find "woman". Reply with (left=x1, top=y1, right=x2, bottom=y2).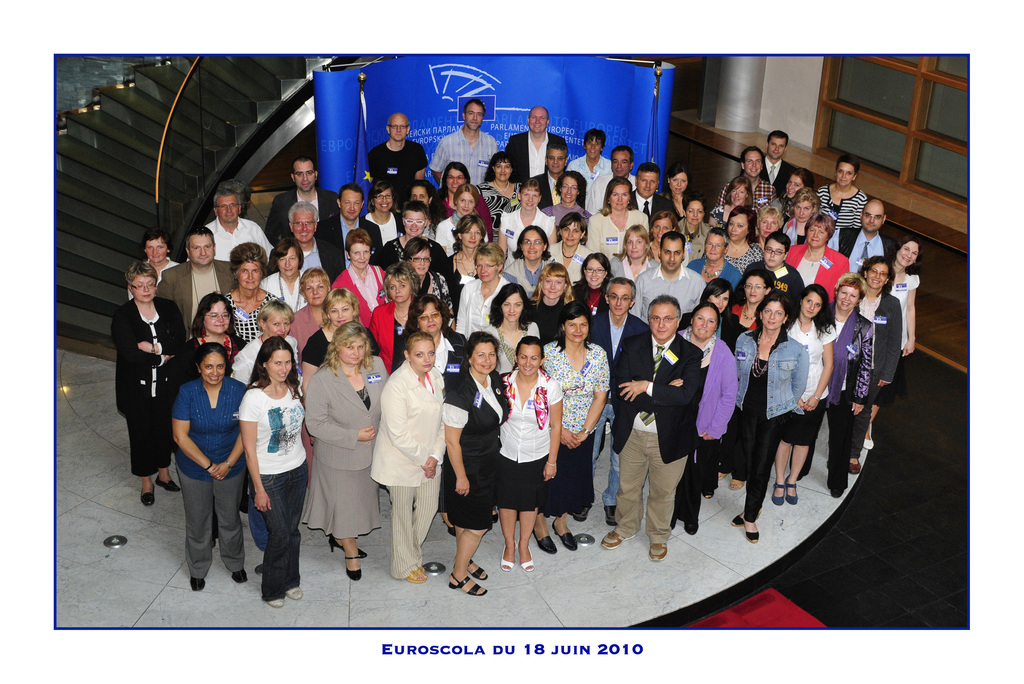
(left=726, top=267, right=781, bottom=333).
